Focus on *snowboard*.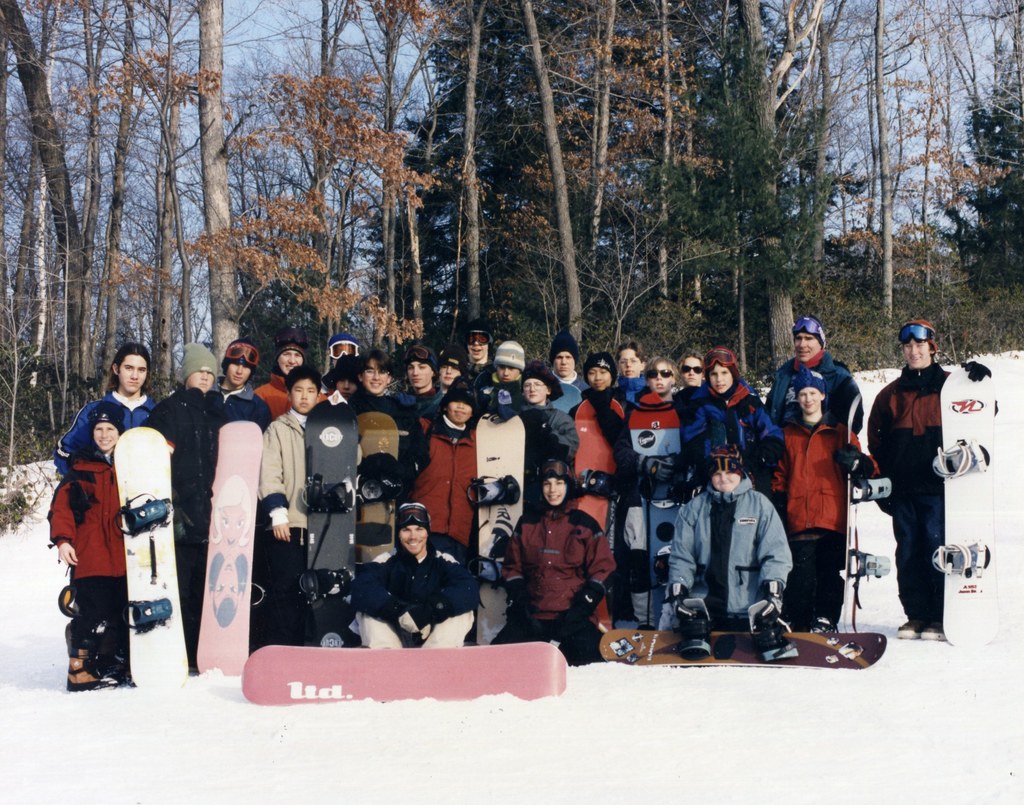
Focused at rect(932, 369, 995, 647).
